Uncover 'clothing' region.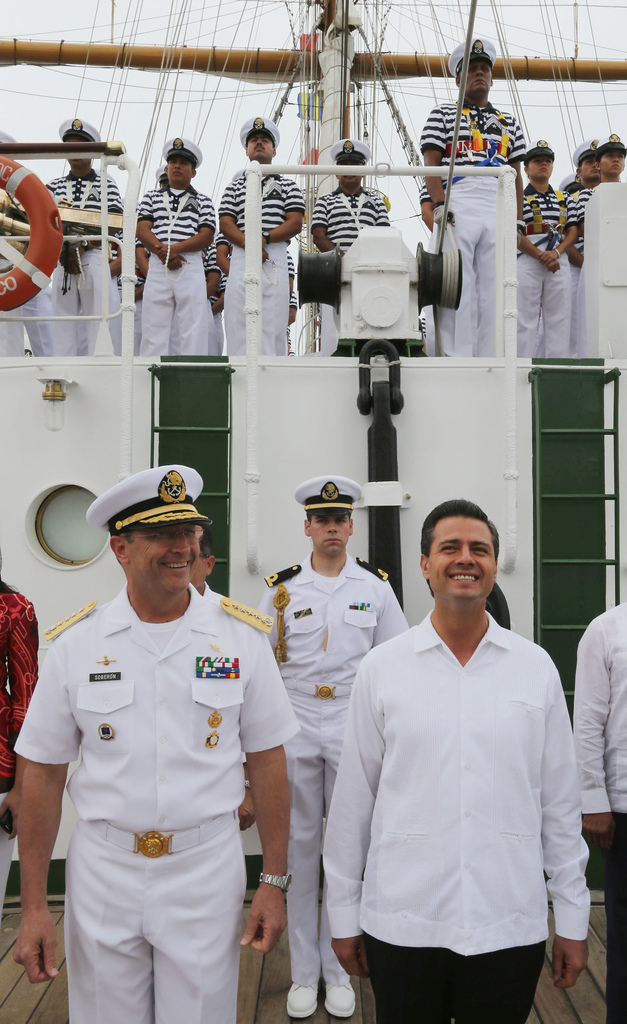
Uncovered: (18,583,303,1023).
